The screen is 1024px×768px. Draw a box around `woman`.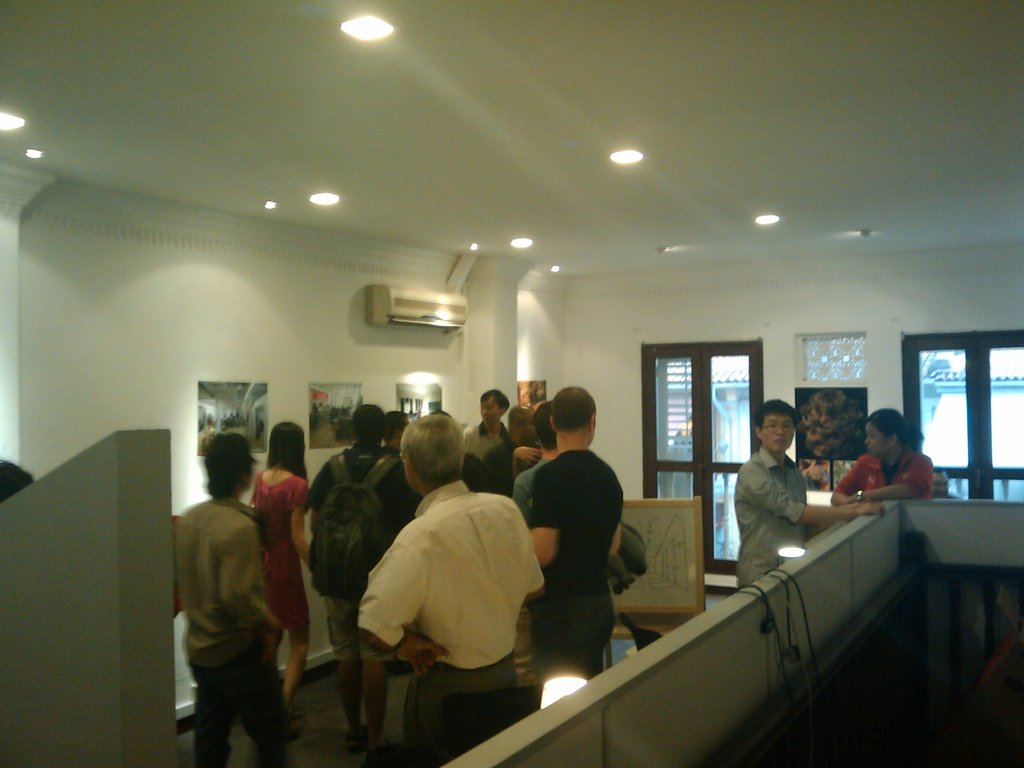
left=826, top=410, right=941, bottom=512.
